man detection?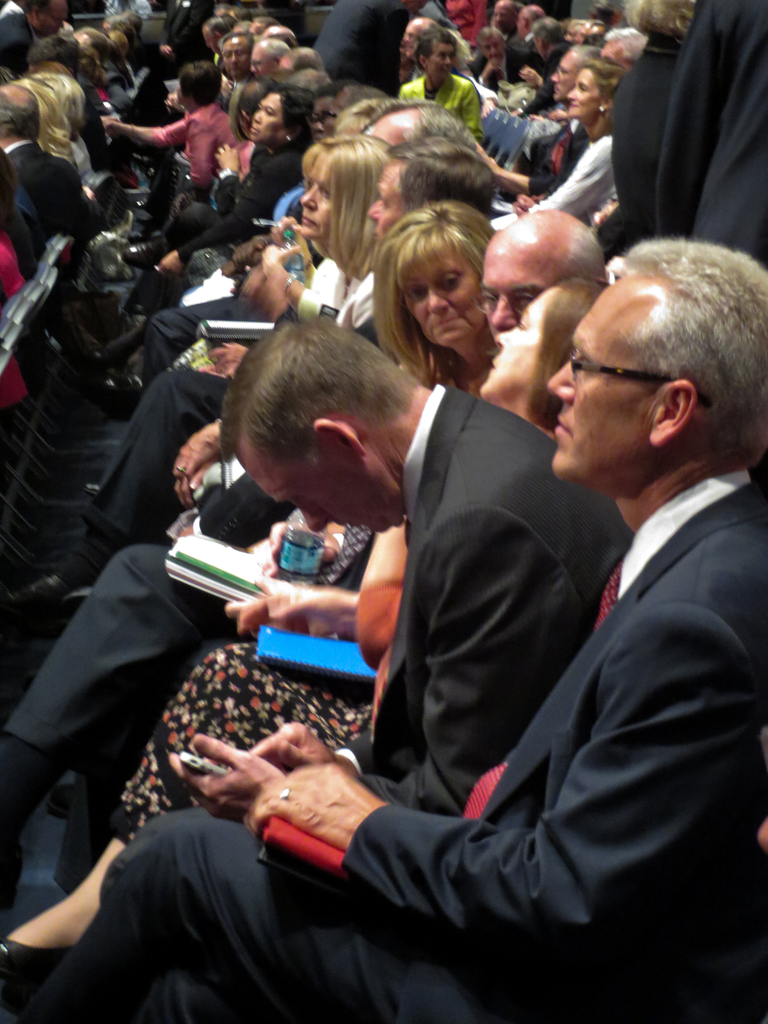
crop(367, 139, 493, 239)
